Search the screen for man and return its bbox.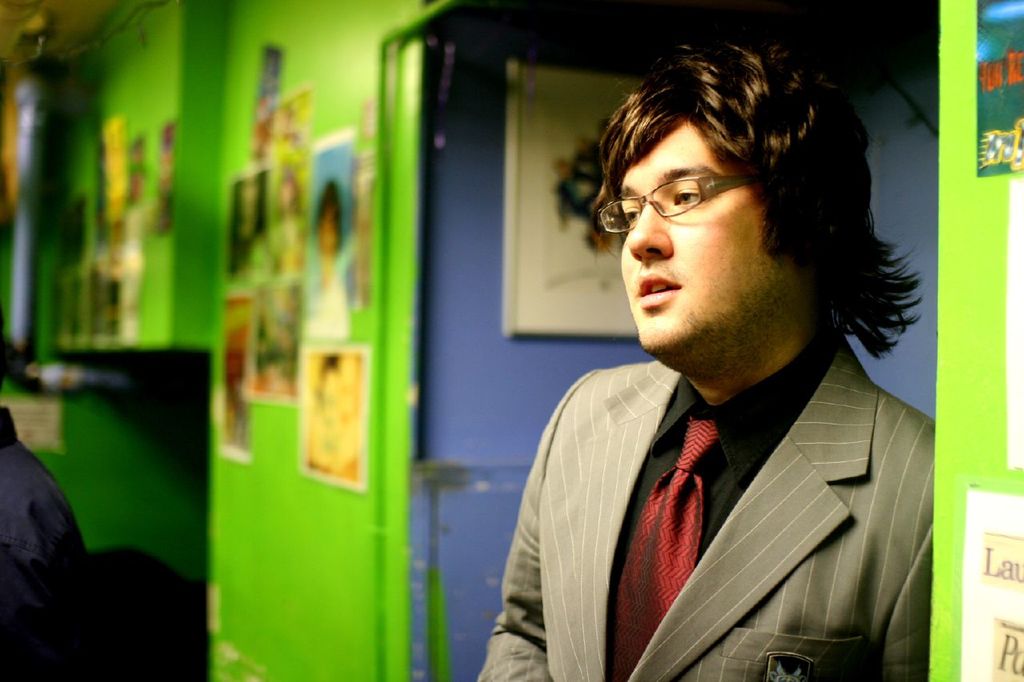
Found: crop(474, 57, 955, 668).
